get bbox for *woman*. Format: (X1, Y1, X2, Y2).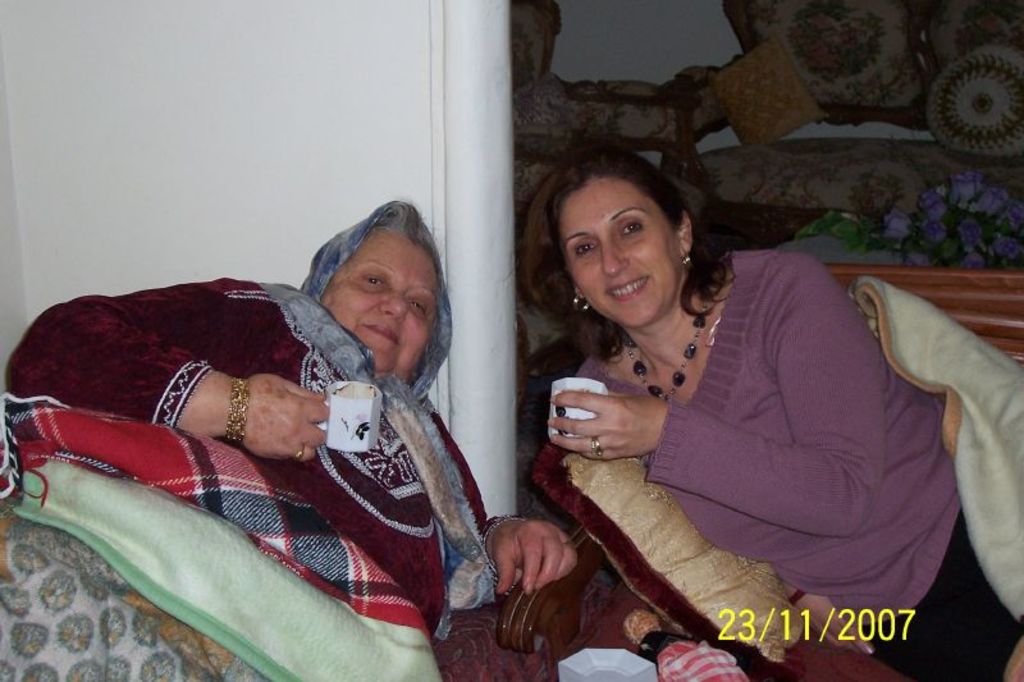
(0, 202, 576, 681).
